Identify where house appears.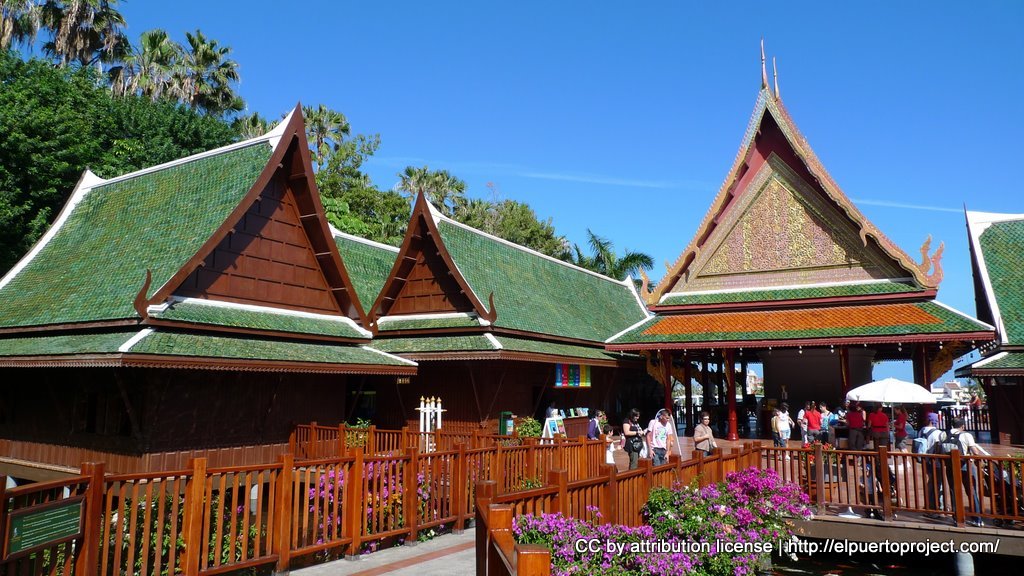
Appears at (x1=3, y1=63, x2=982, y2=575).
